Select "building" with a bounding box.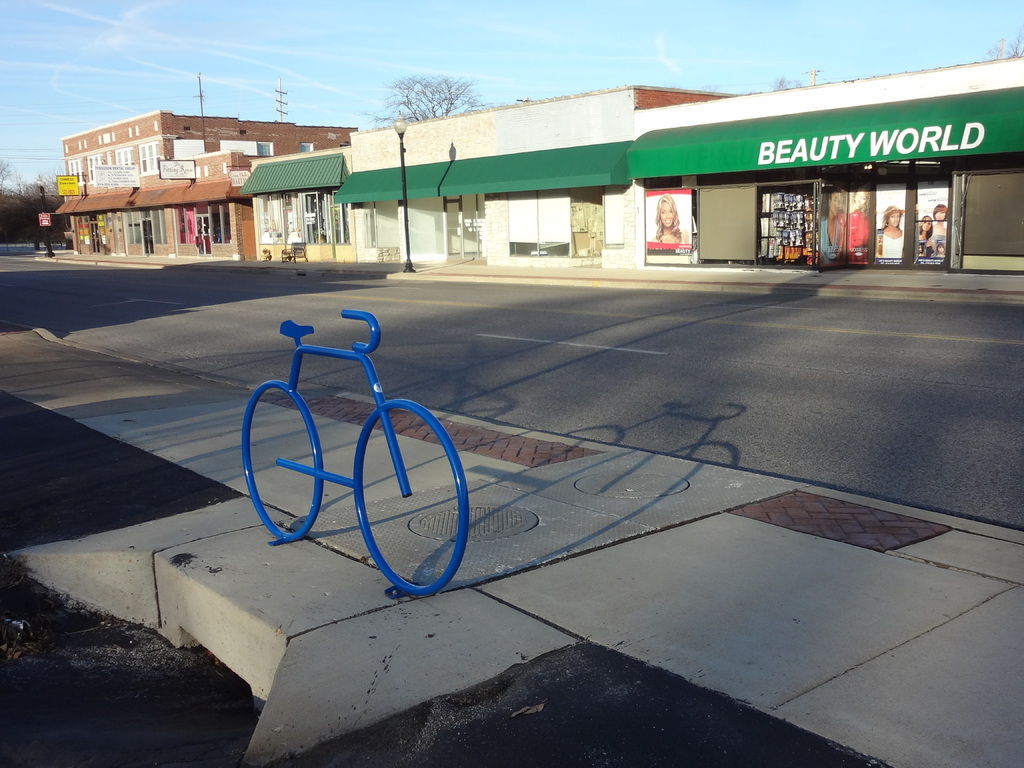
(left=52, top=113, right=358, bottom=256).
